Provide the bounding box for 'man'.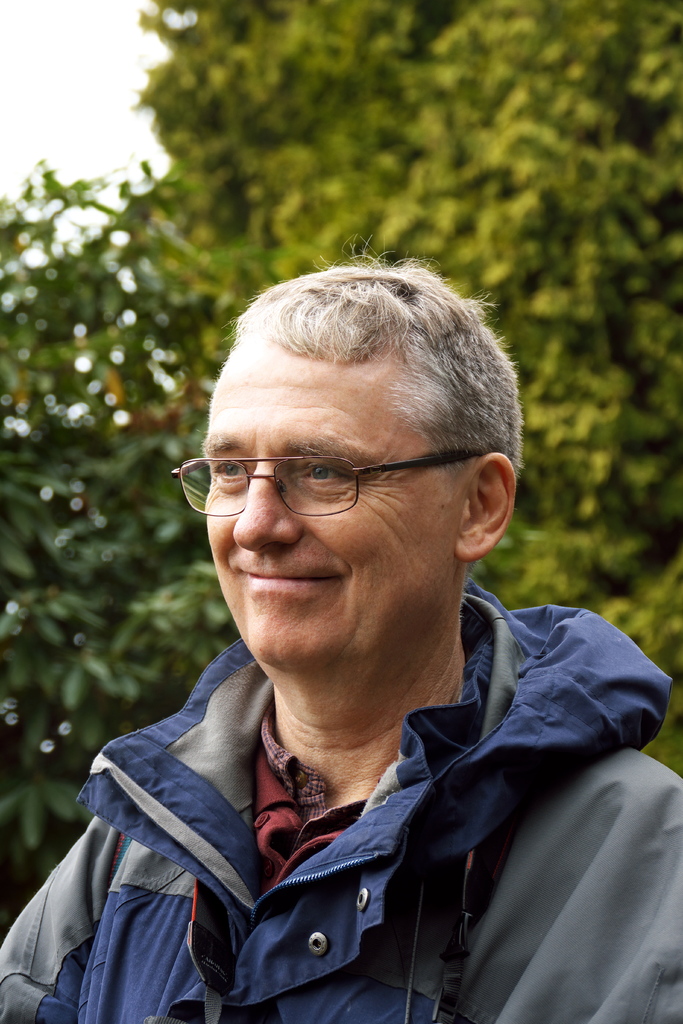
<box>49,223,679,1009</box>.
